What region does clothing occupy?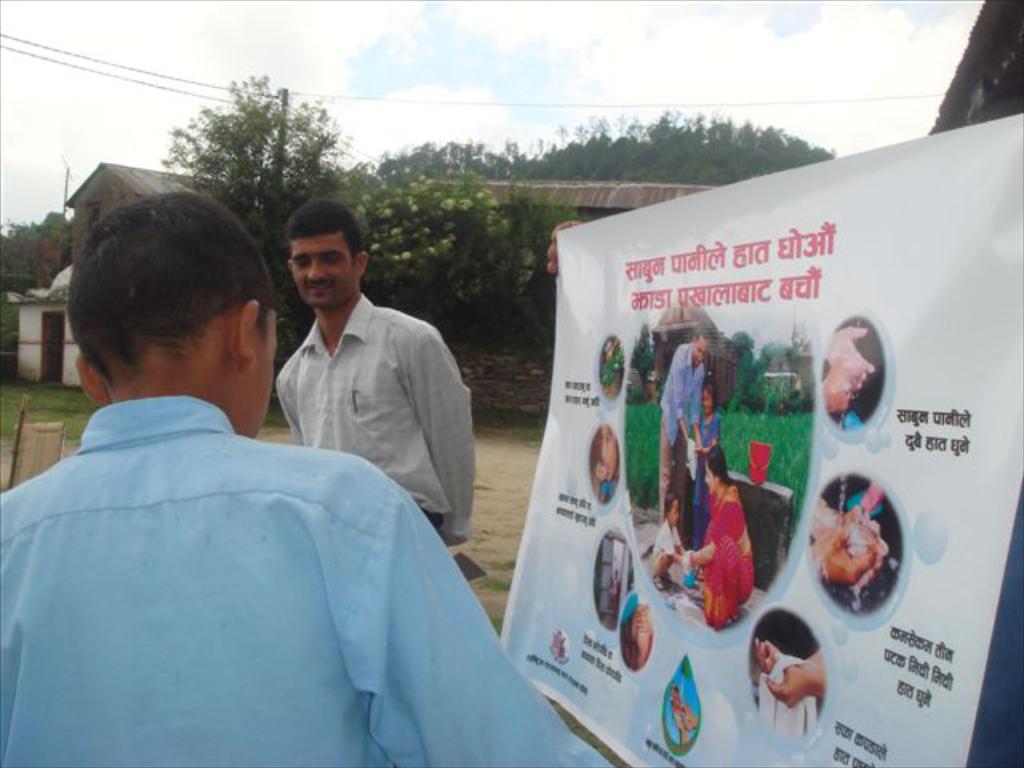
locate(650, 517, 694, 562).
